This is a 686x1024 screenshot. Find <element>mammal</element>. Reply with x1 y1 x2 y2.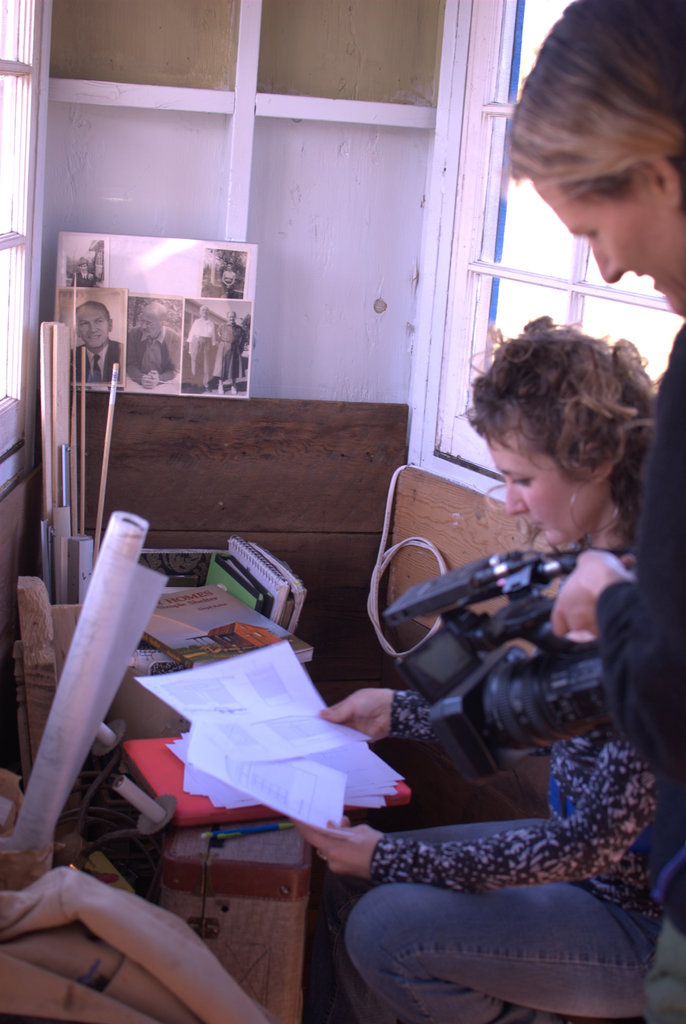
488 0 685 890.
